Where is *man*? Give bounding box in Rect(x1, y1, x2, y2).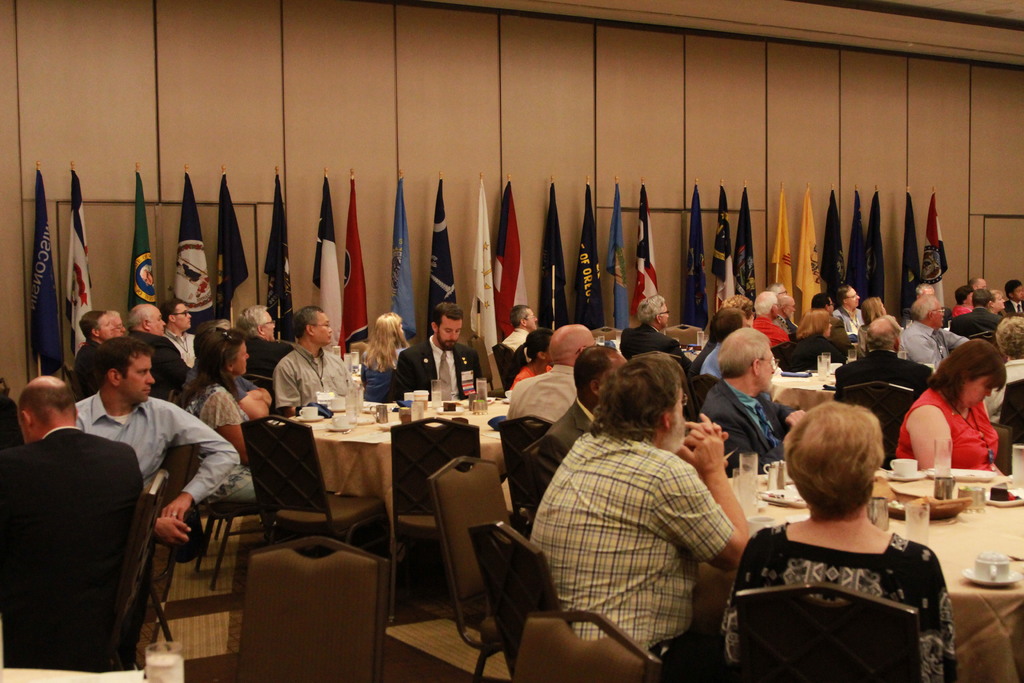
Rect(947, 288, 1006, 340).
